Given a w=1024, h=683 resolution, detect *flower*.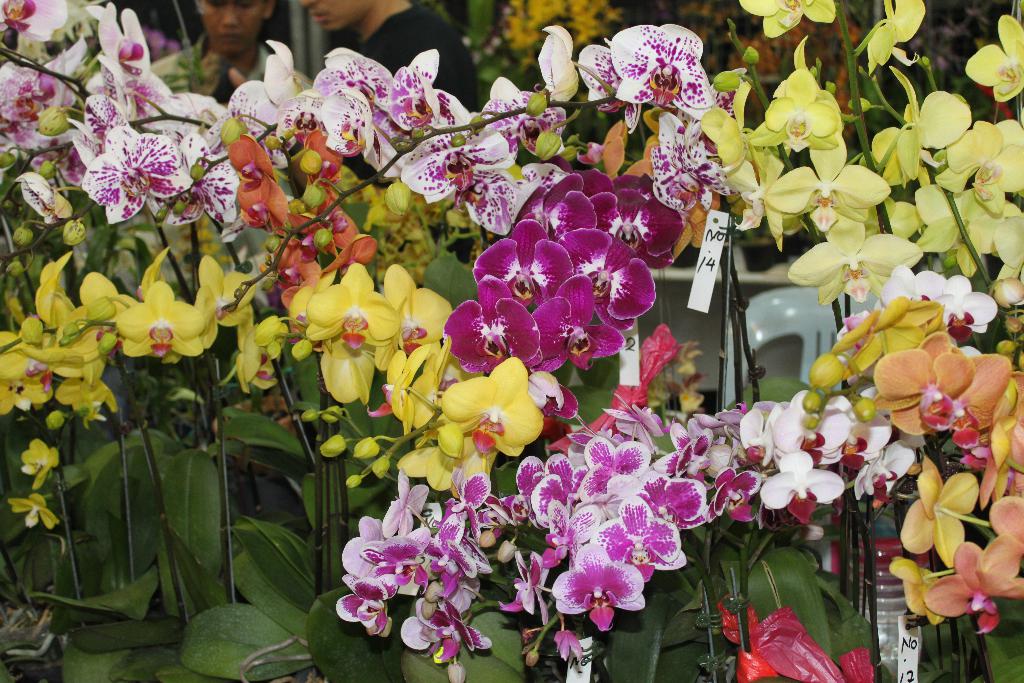
left=964, top=14, right=1023, bottom=104.
